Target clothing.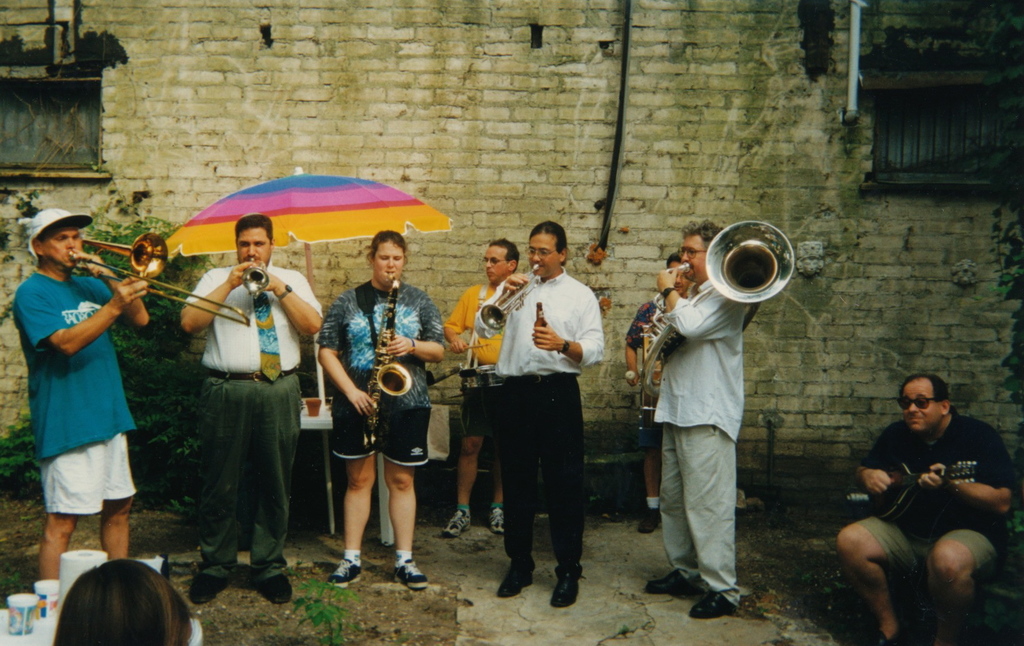
Target region: <box>474,266,605,570</box>.
